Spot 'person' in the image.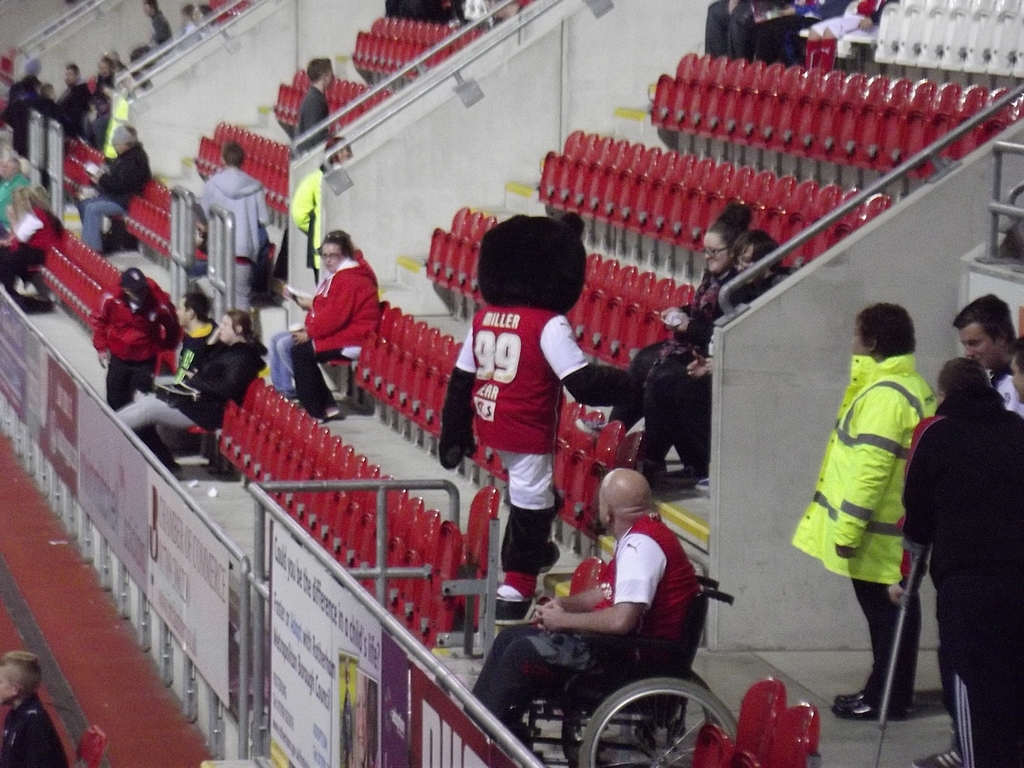
'person' found at <region>794, 302, 941, 721</region>.
